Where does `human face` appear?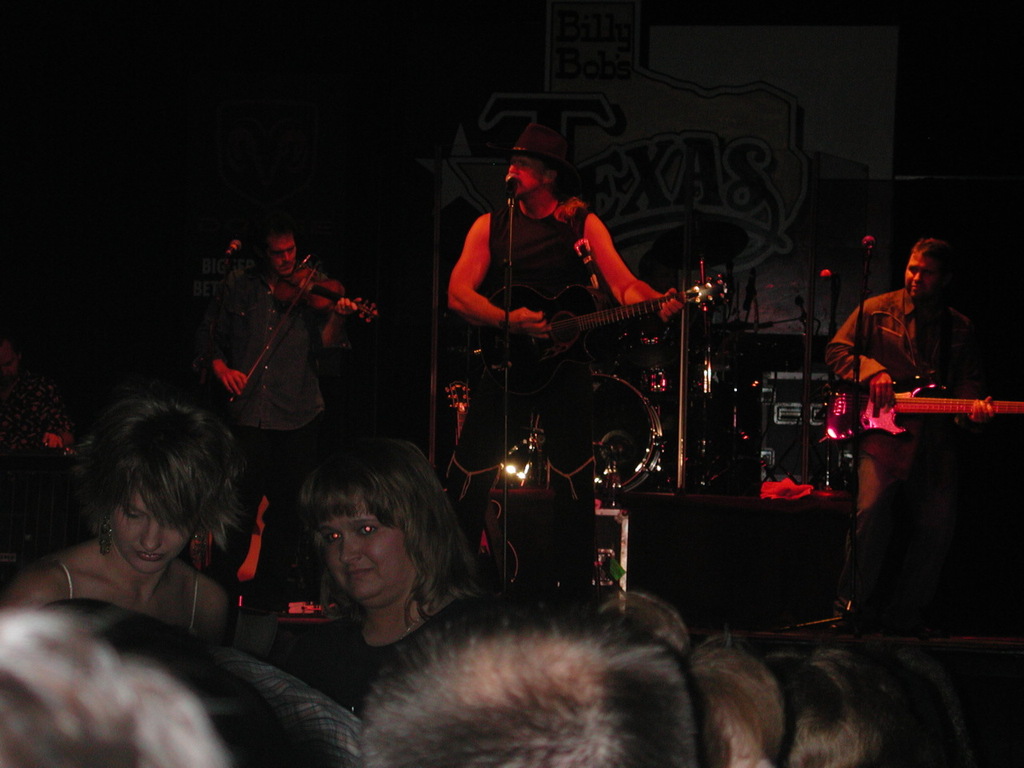
Appears at locate(503, 150, 547, 202).
